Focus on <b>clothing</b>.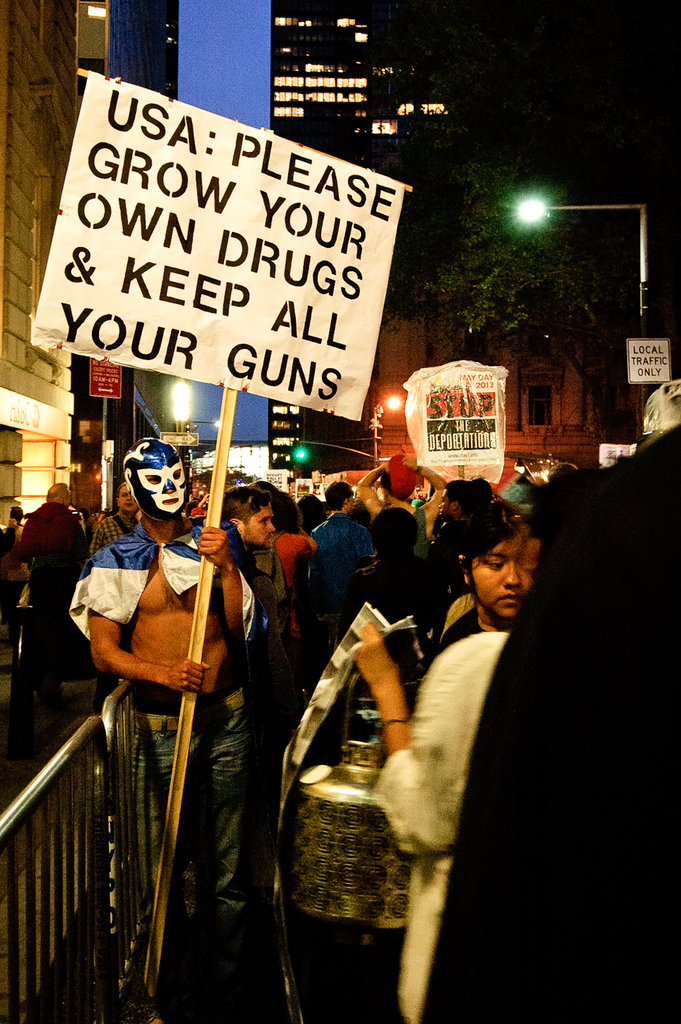
Focused at detection(90, 509, 135, 555).
